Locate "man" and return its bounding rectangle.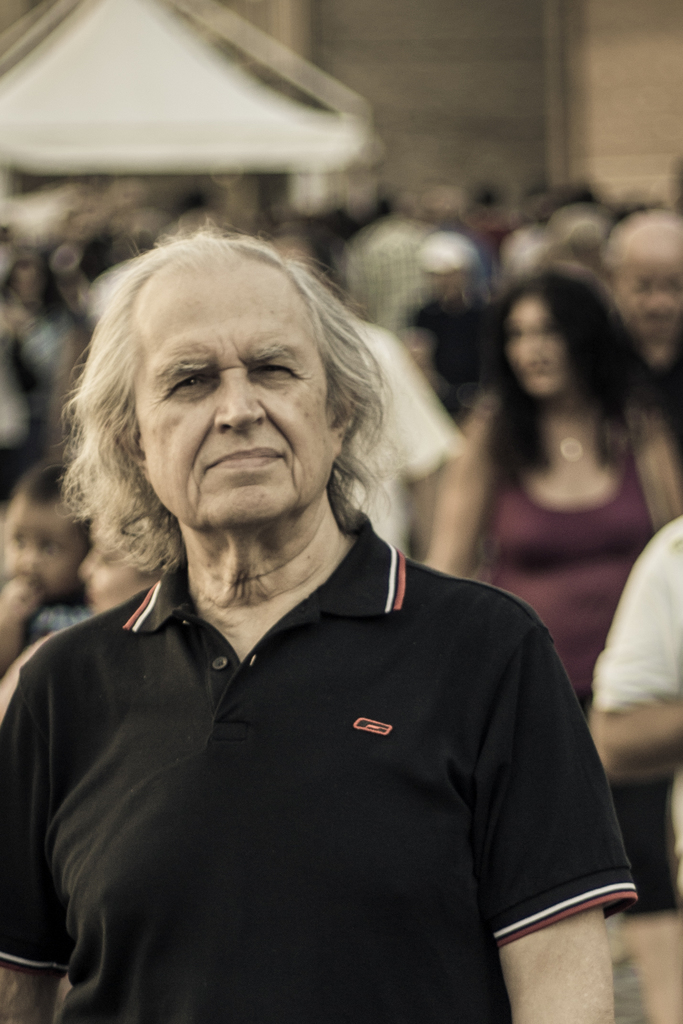
bbox=[0, 225, 634, 1023].
